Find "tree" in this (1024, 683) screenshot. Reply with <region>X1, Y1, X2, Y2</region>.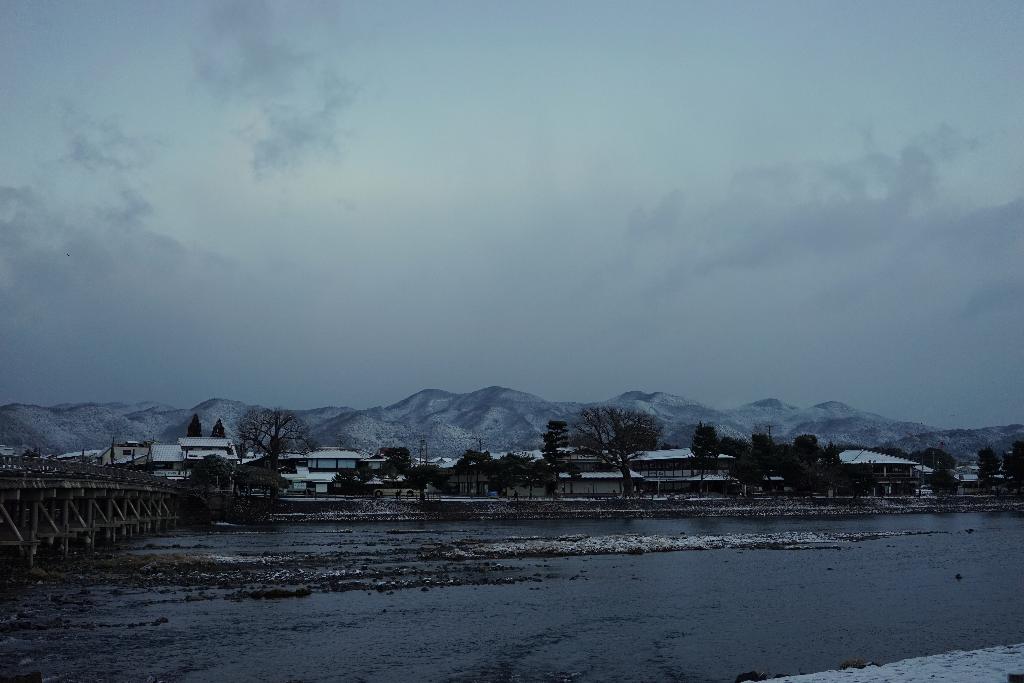
<region>795, 433, 816, 458</region>.
